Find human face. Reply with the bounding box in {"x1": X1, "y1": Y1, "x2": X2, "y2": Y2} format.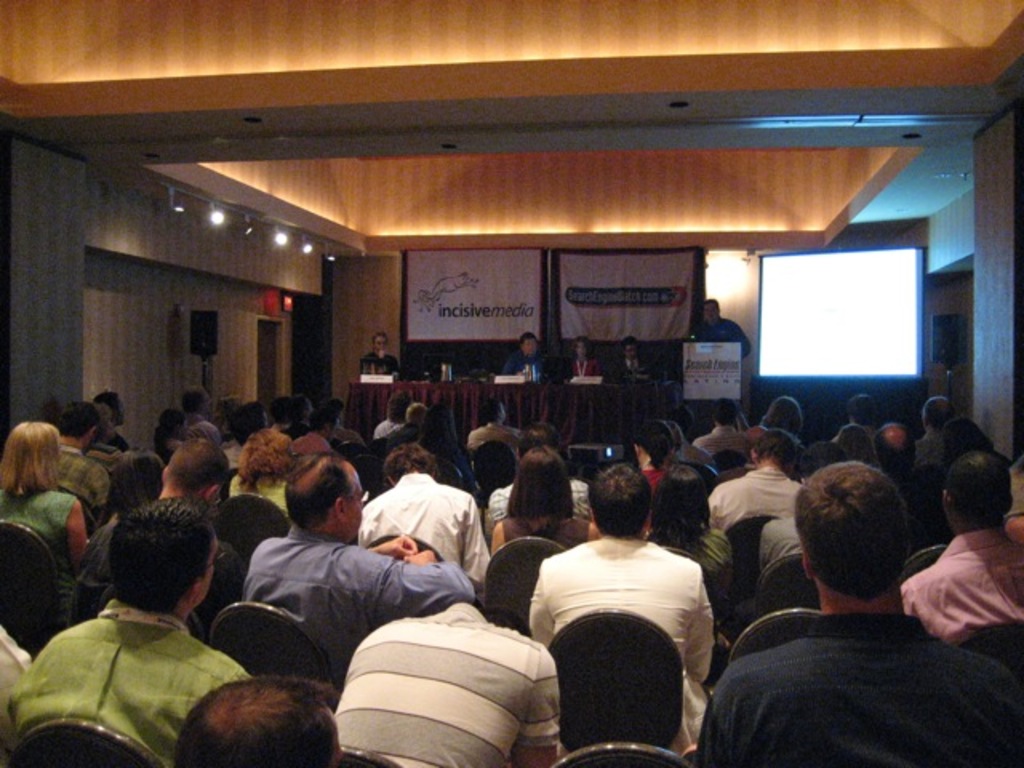
{"x1": 498, "y1": 400, "x2": 507, "y2": 427}.
